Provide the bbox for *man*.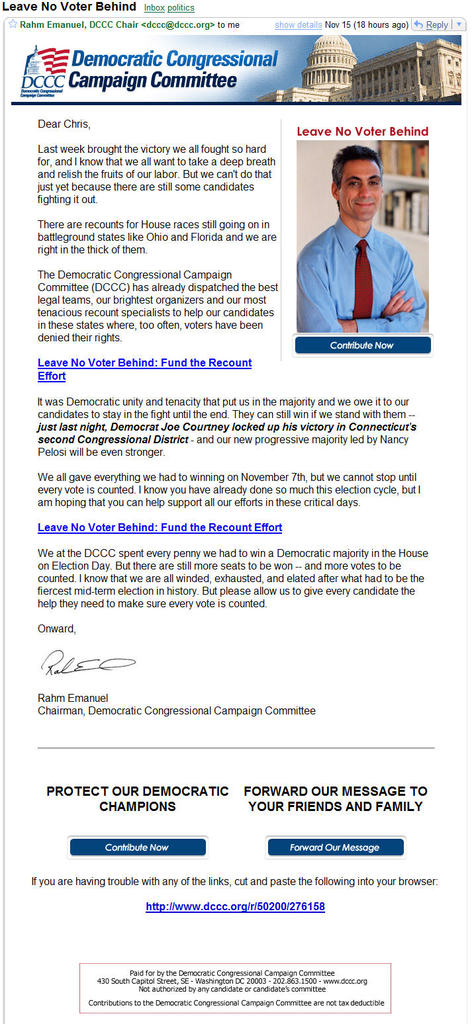
303,134,426,336.
